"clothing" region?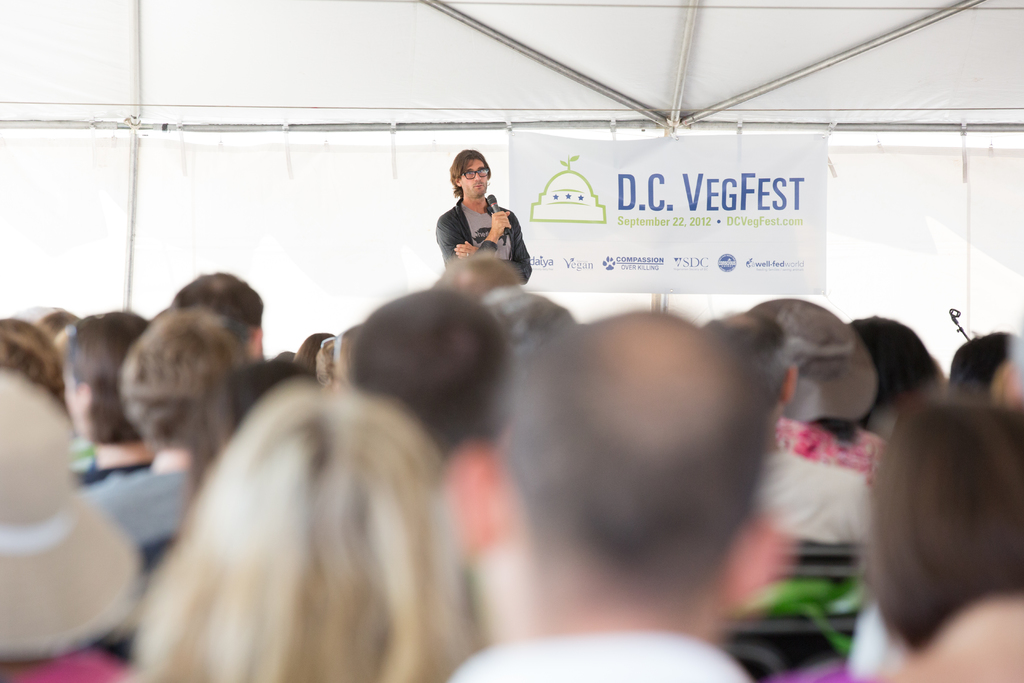
box=[433, 204, 532, 273]
